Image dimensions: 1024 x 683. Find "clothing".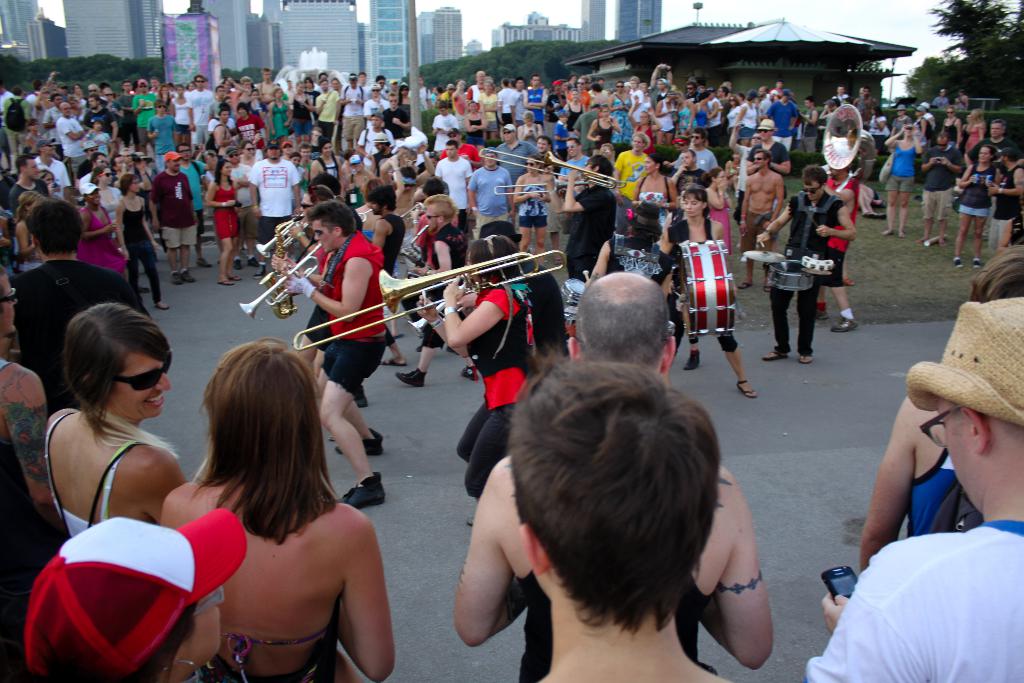
bbox(236, 115, 265, 152).
